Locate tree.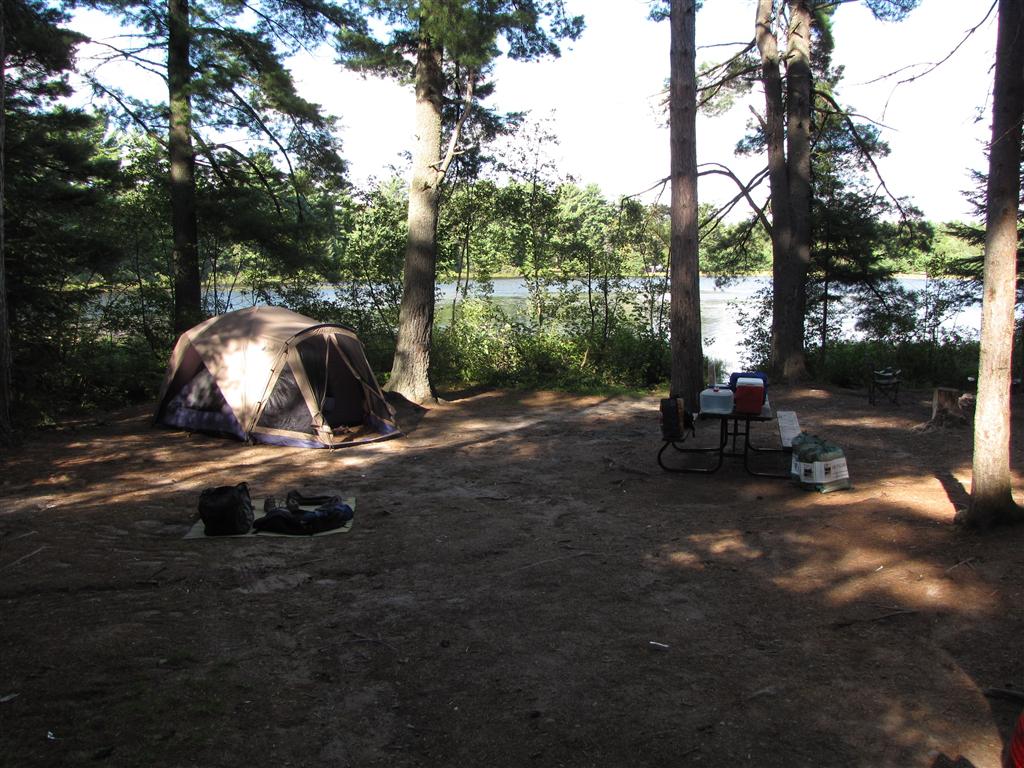
Bounding box: left=960, top=0, right=1023, bottom=535.
